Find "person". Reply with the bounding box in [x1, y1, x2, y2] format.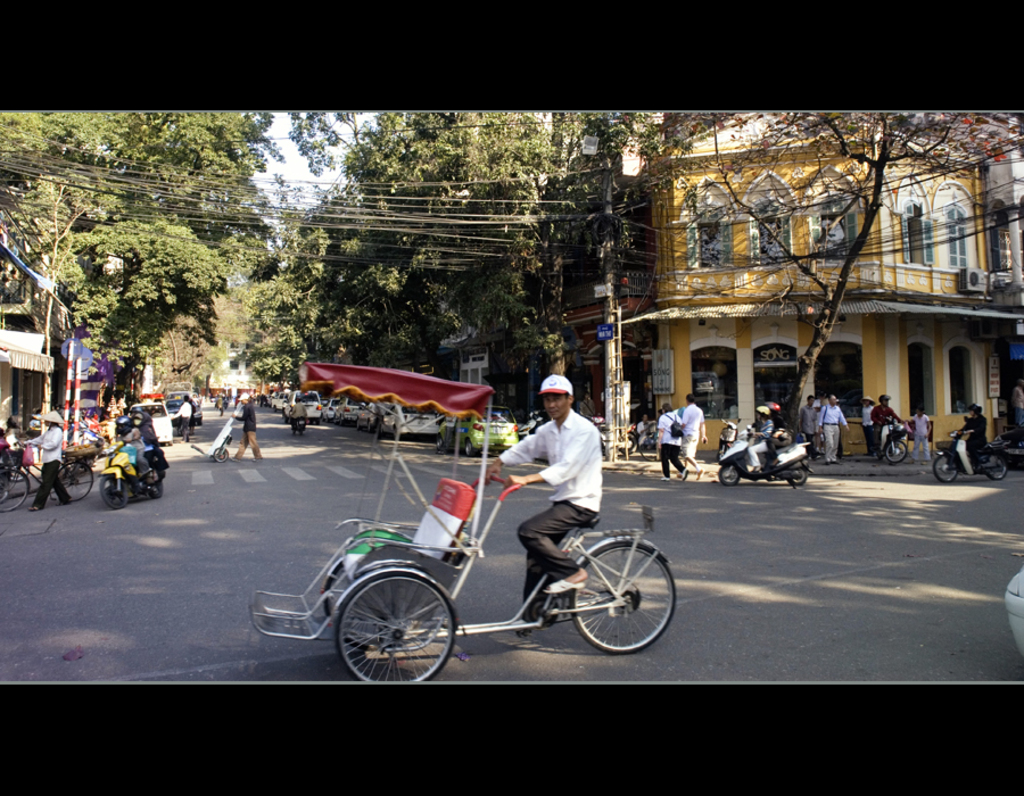
[24, 409, 68, 506].
